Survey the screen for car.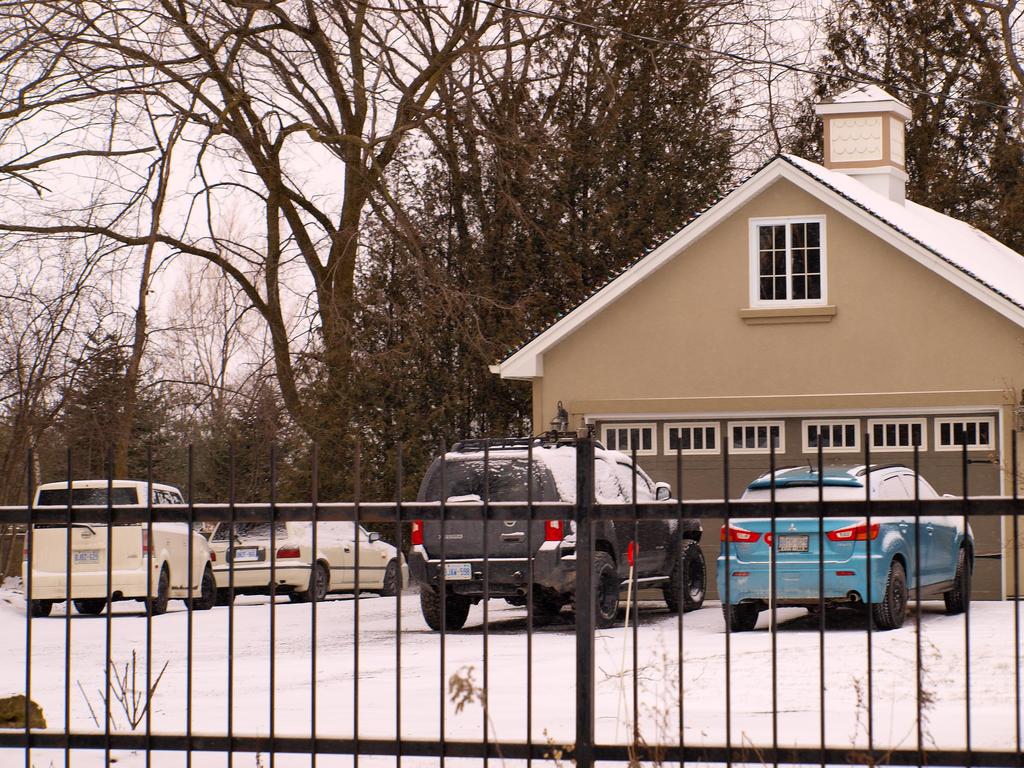
Survey found: <region>207, 508, 412, 599</region>.
